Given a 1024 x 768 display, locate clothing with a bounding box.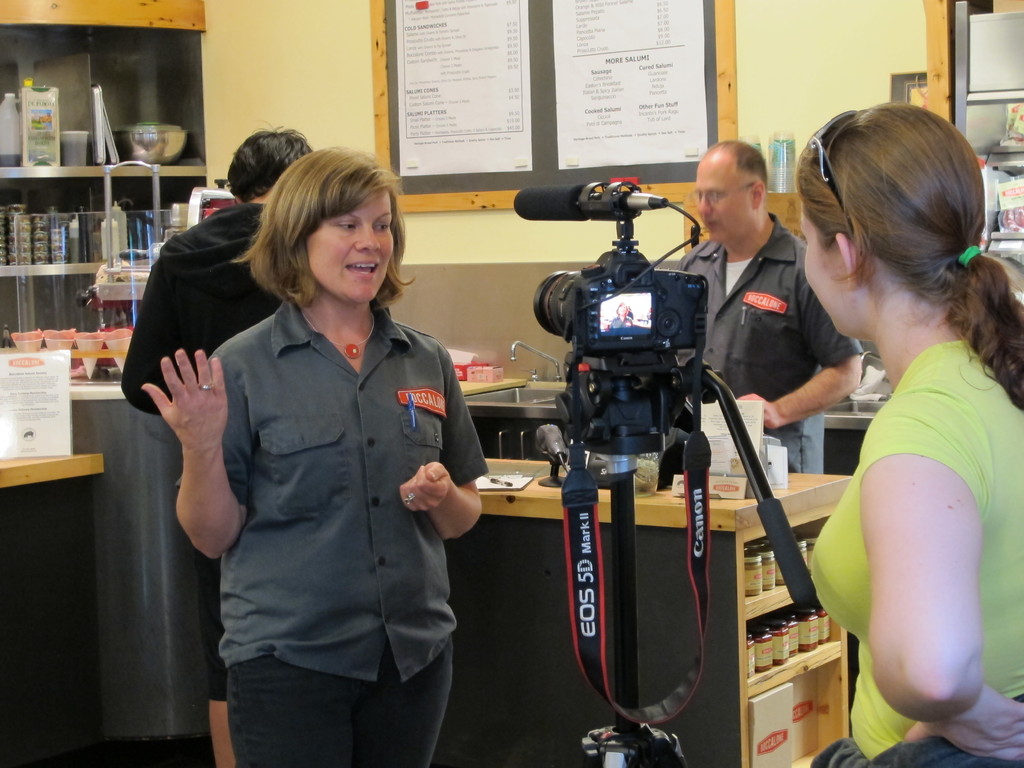
Located: {"x1": 675, "y1": 212, "x2": 864, "y2": 472}.
